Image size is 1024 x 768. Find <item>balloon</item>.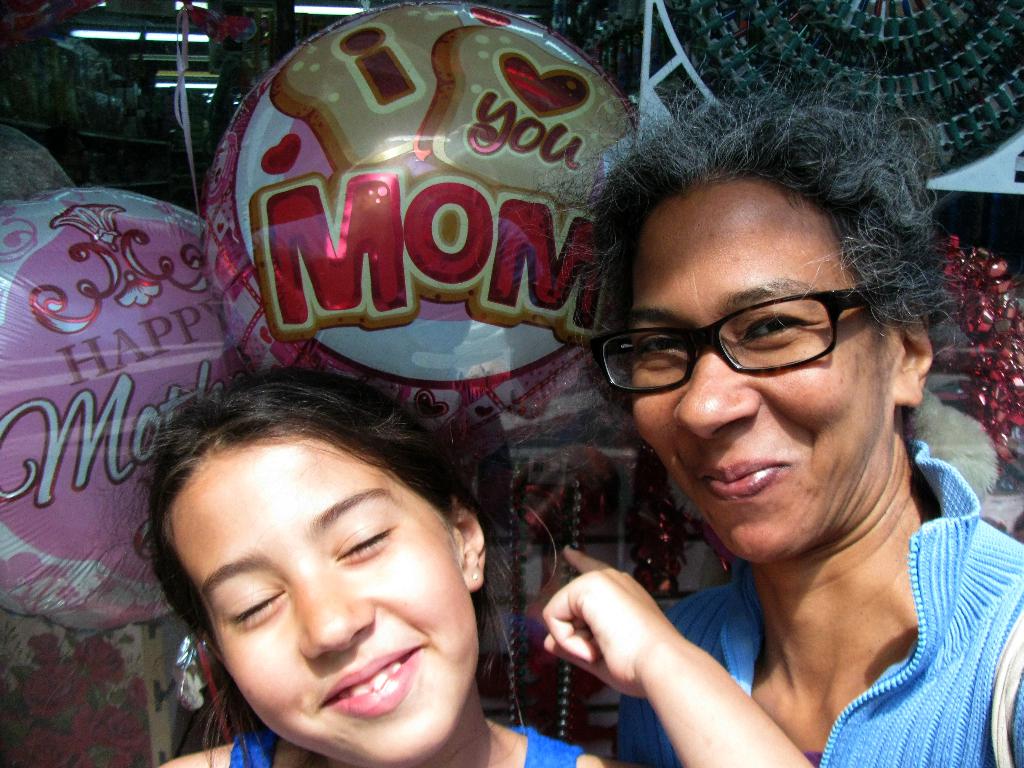
(0, 182, 255, 632).
